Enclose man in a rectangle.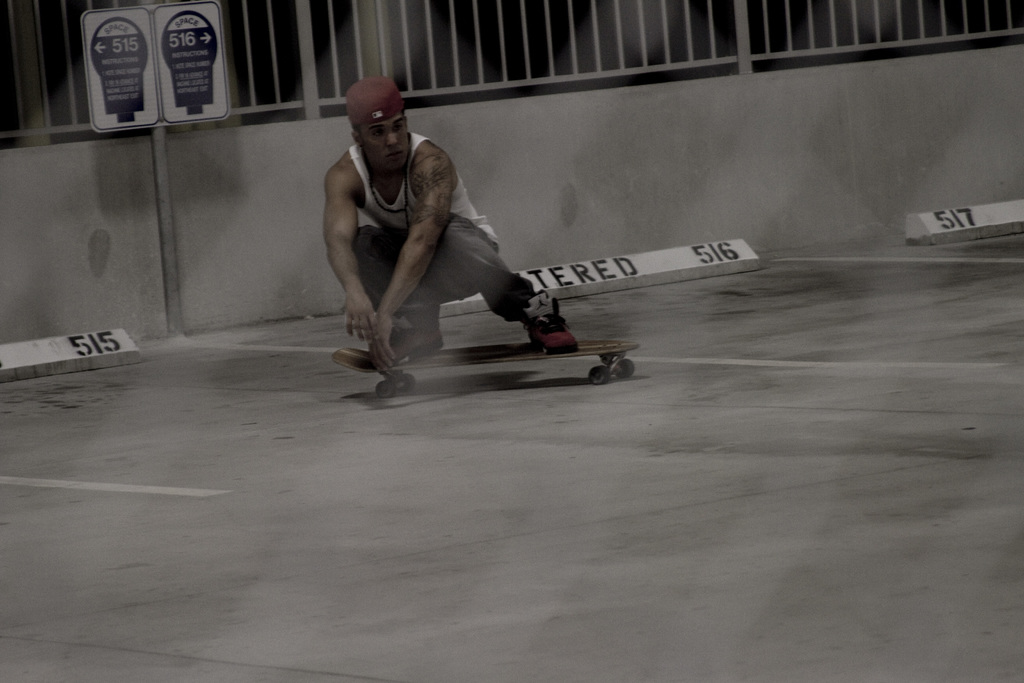
pyautogui.locateOnScreen(344, 79, 566, 356).
